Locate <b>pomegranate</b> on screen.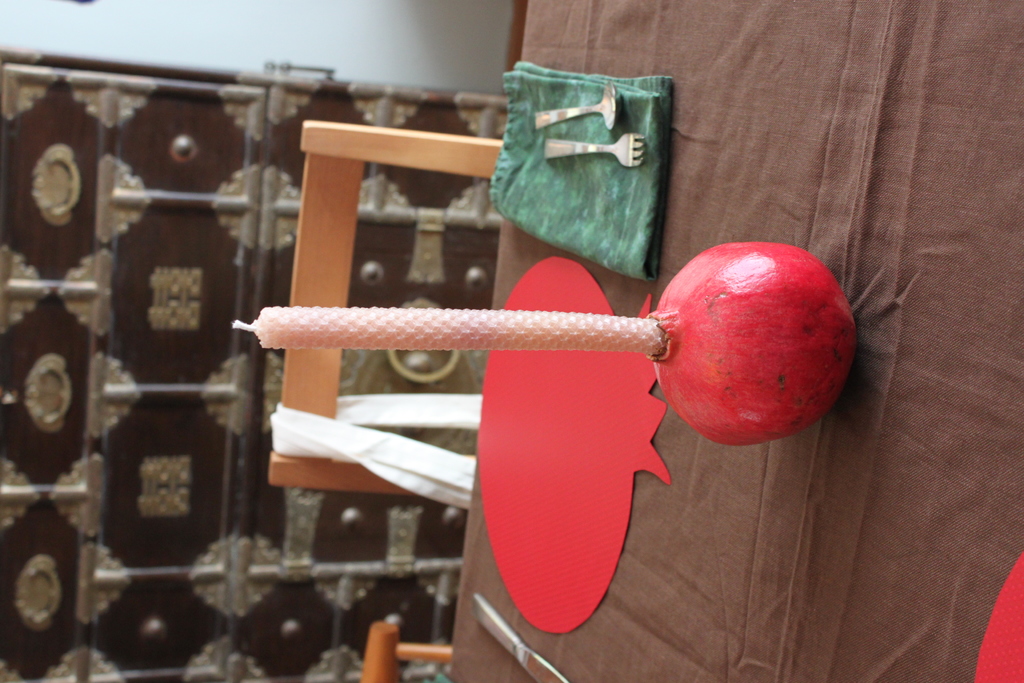
On screen at box(650, 245, 852, 443).
